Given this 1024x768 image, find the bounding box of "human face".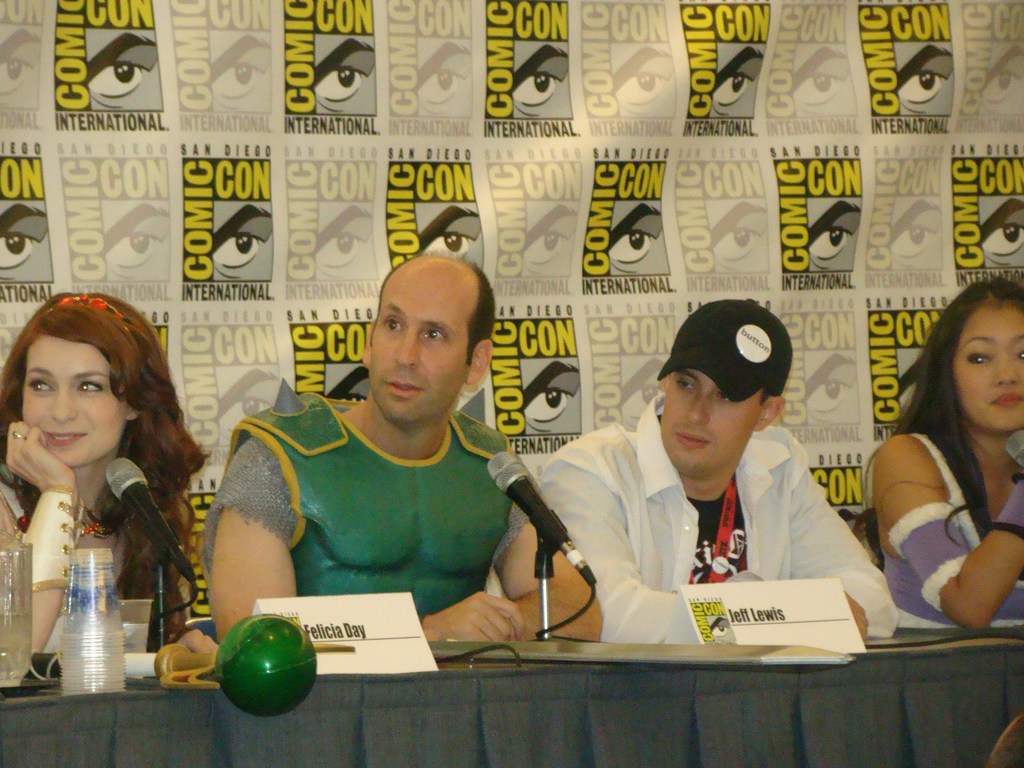
left=417, top=200, right=487, bottom=268.
